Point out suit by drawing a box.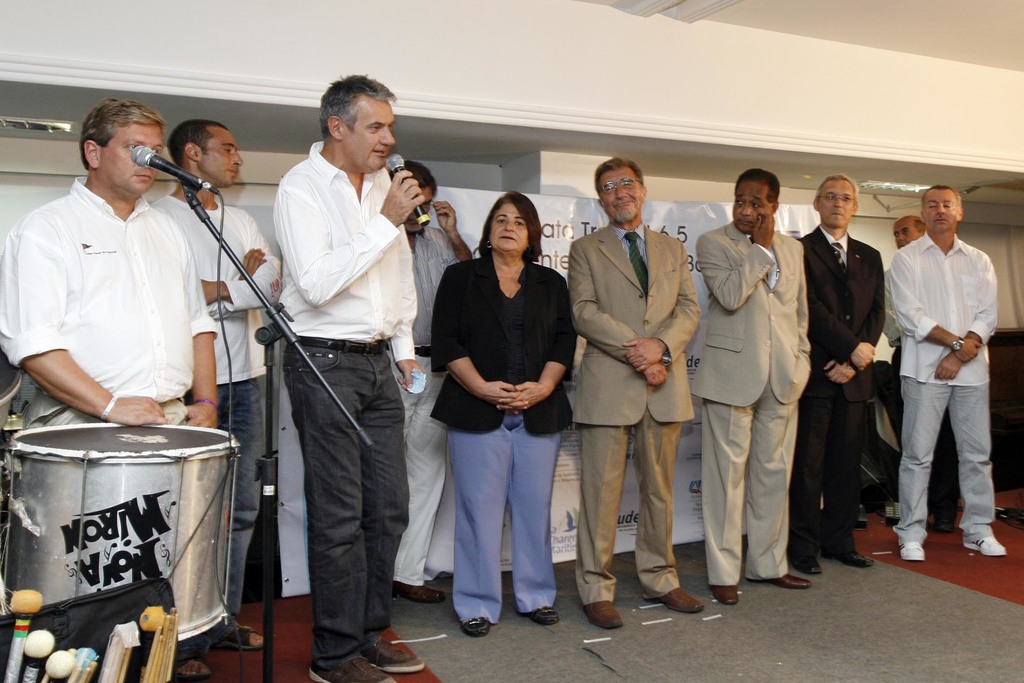
select_region(798, 220, 884, 548).
